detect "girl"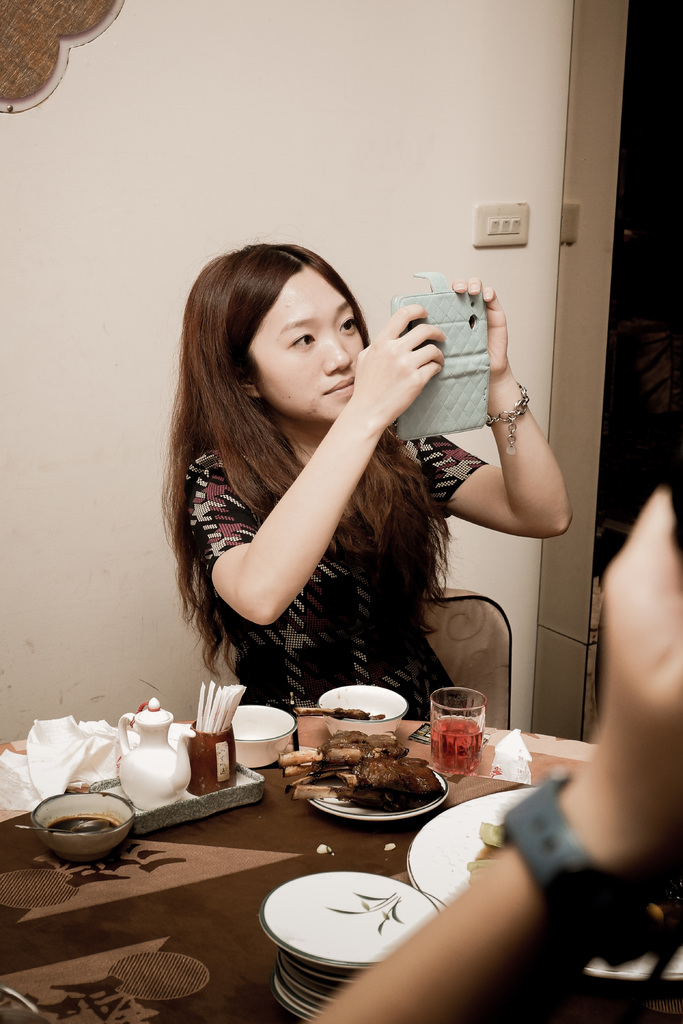
[x1=160, y1=247, x2=579, y2=723]
